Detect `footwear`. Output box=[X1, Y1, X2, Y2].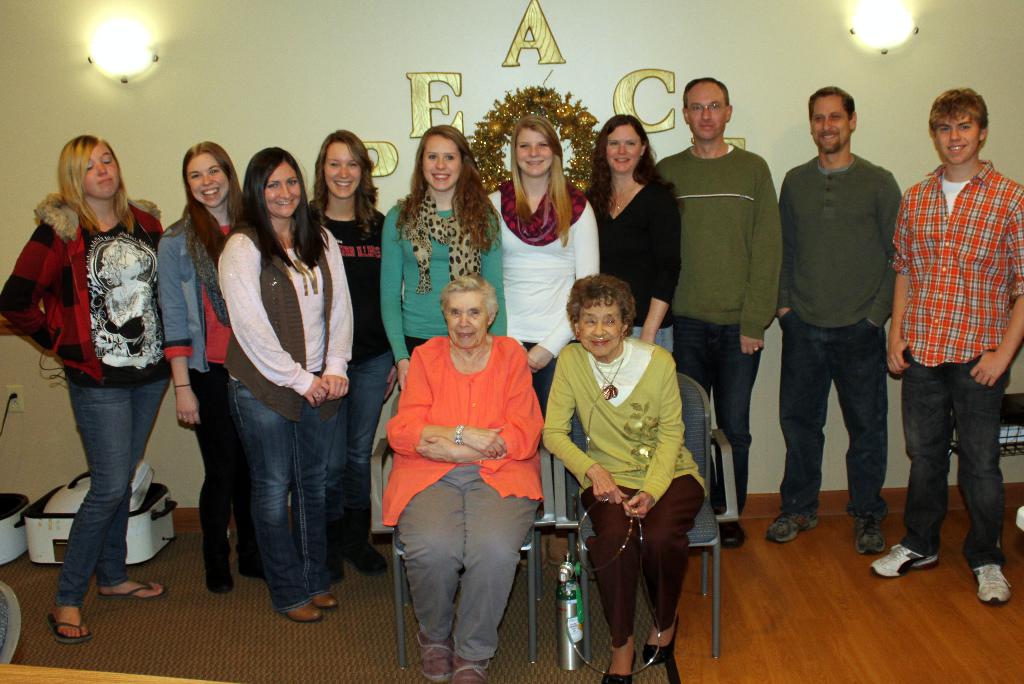
box=[279, 606, 319, 621].
